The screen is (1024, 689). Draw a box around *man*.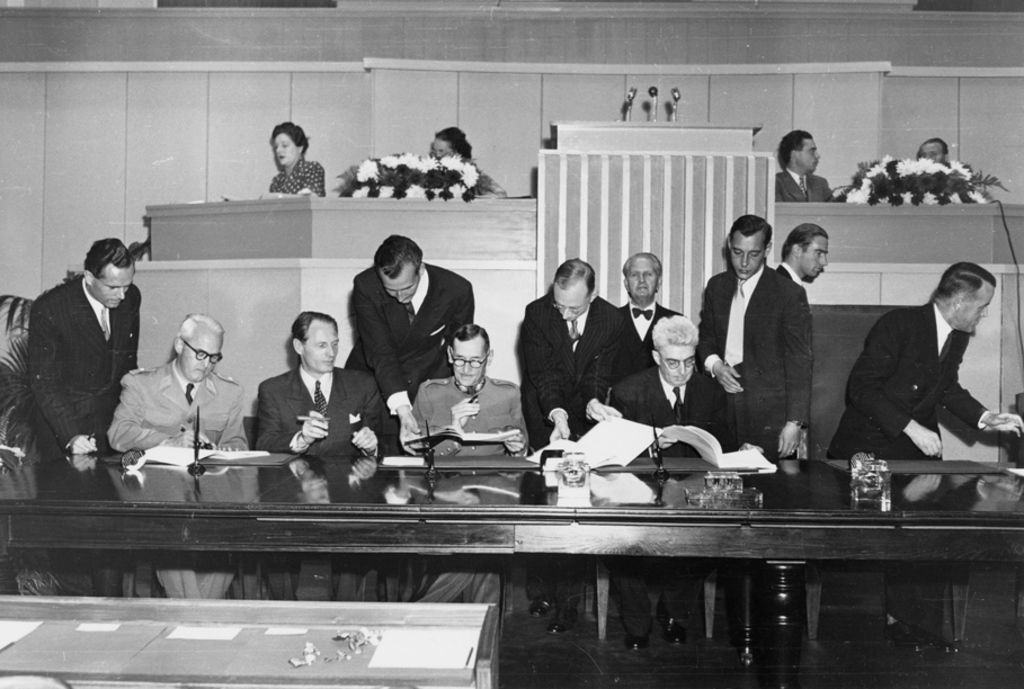
bbox=(919, 135, 949, 172).
